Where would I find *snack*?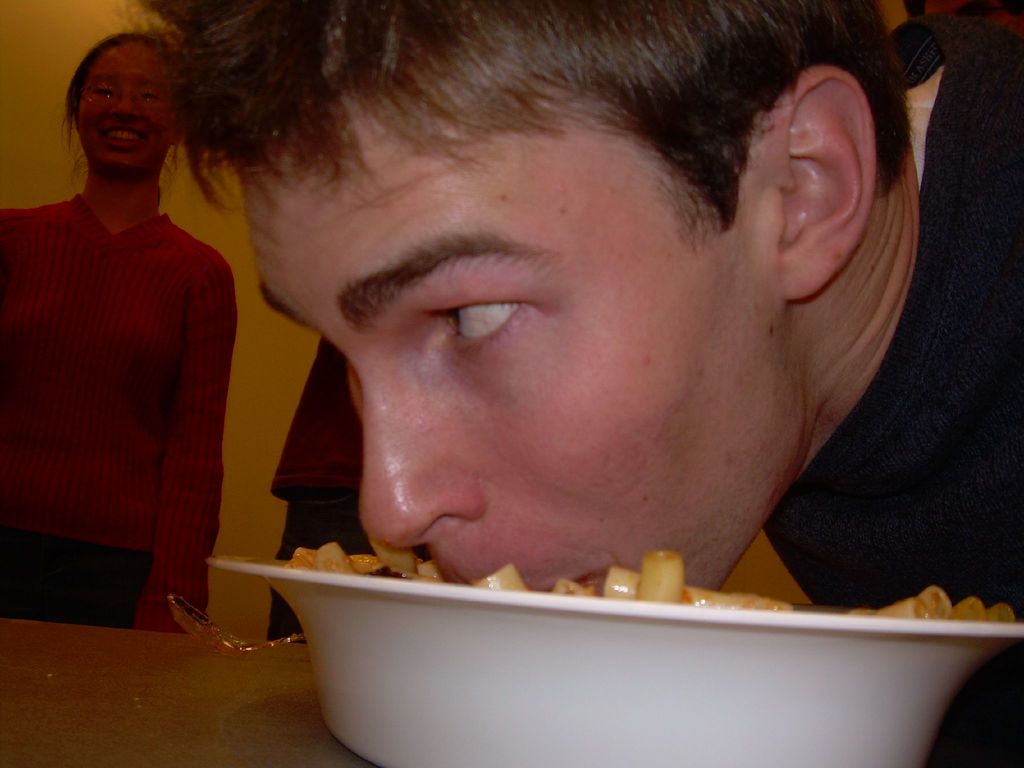
At Rect(282, 547, 1015, 621).
